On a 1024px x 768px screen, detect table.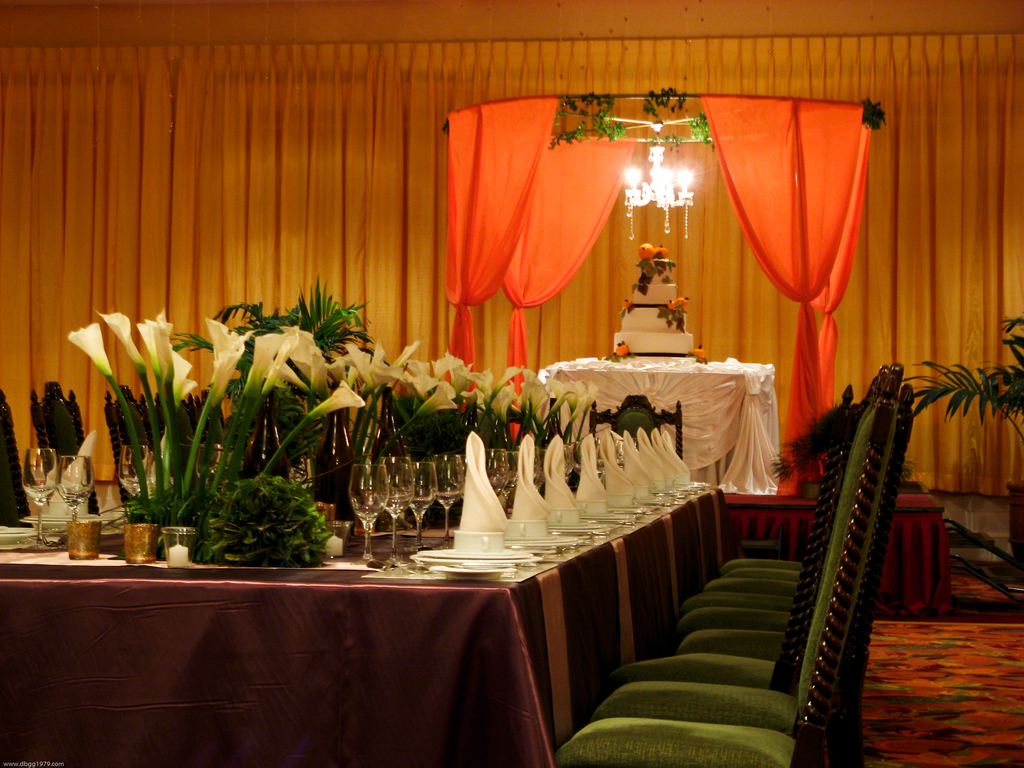
(left=723, top=479, right=960, bottom=614).
